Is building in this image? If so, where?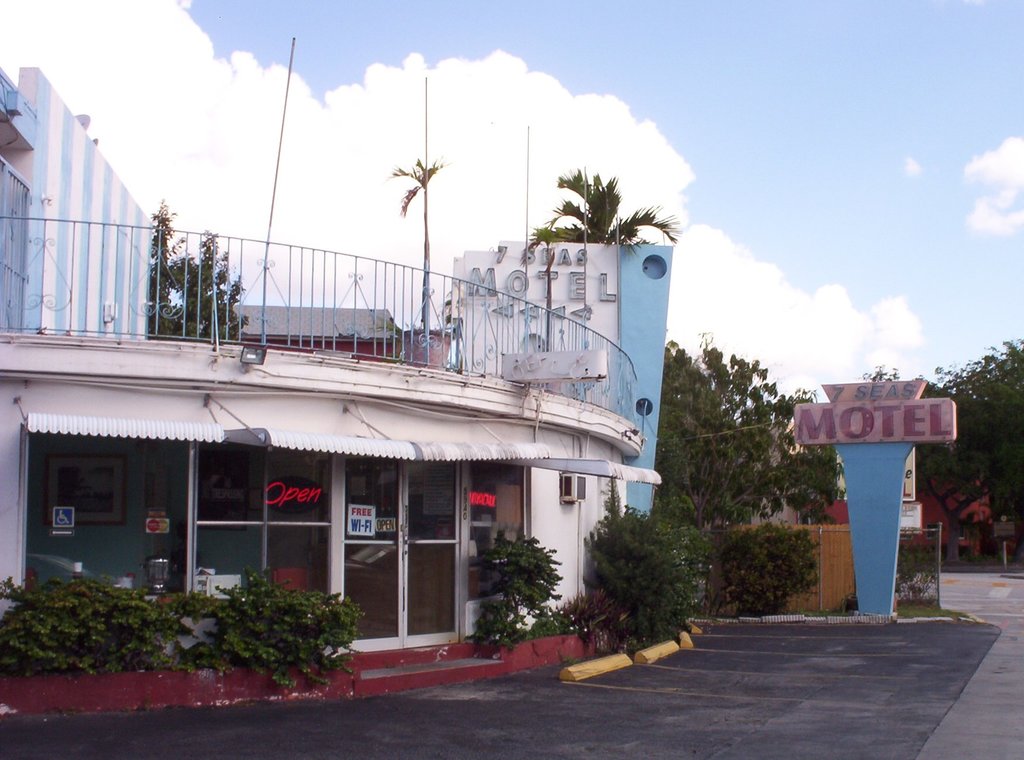
Yes, at 0/67/669/718.
